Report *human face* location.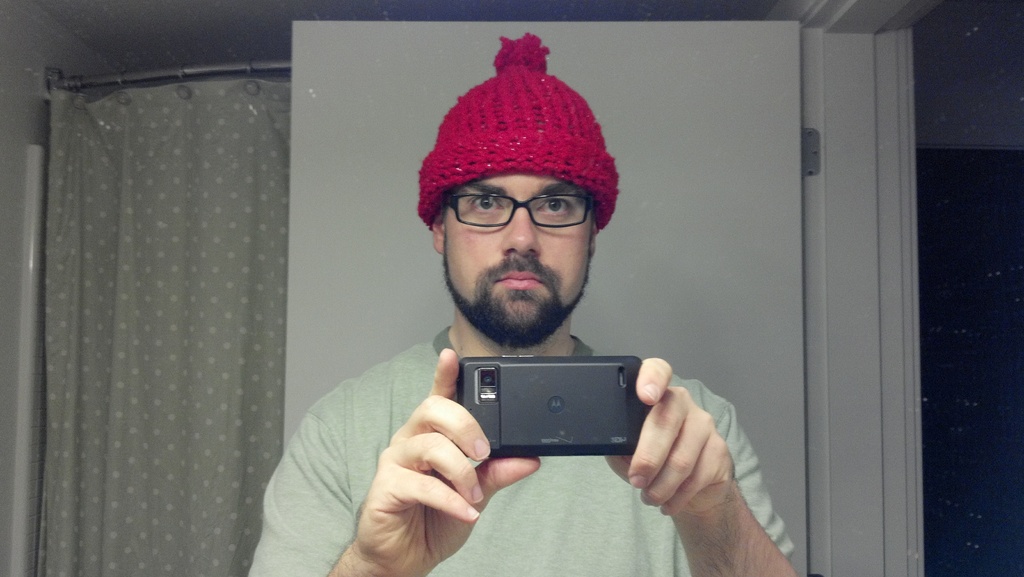
Report: select_region(444, 172, 593, 339).
